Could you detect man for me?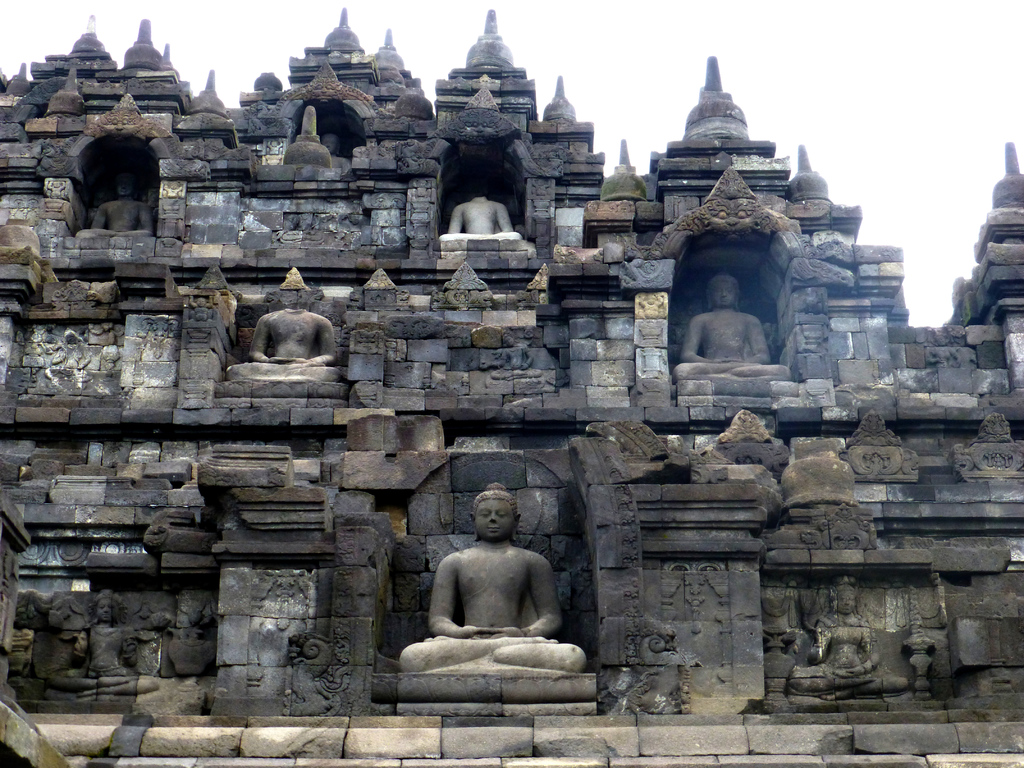
Detection result: (228,307,337,376).
